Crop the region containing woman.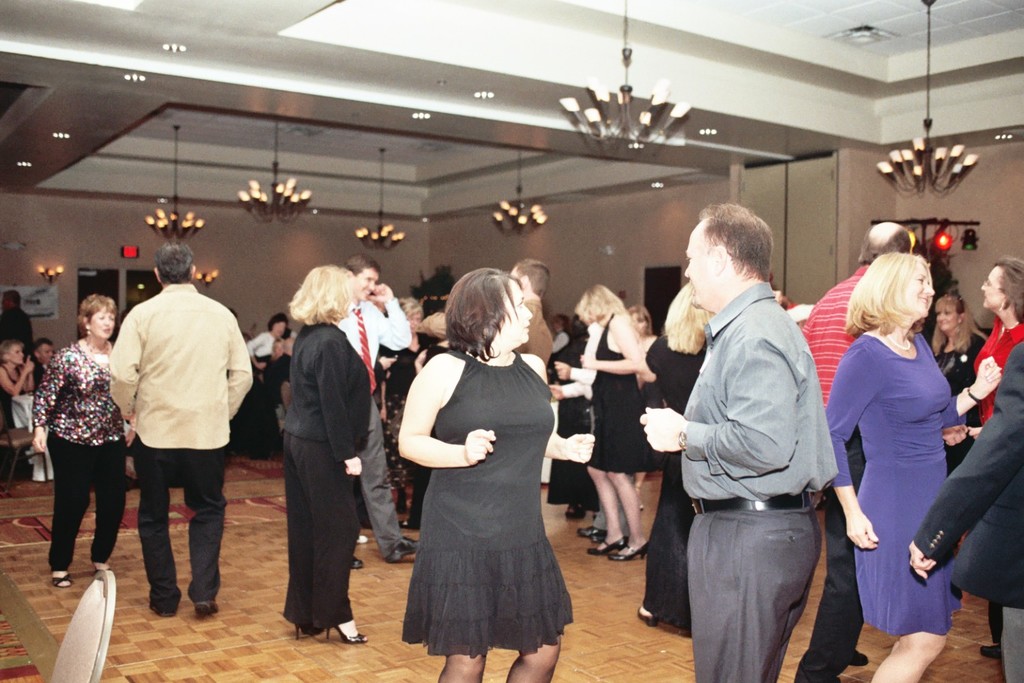
Crop region: [x1=627, y1=281, x2=709, y2=629].
